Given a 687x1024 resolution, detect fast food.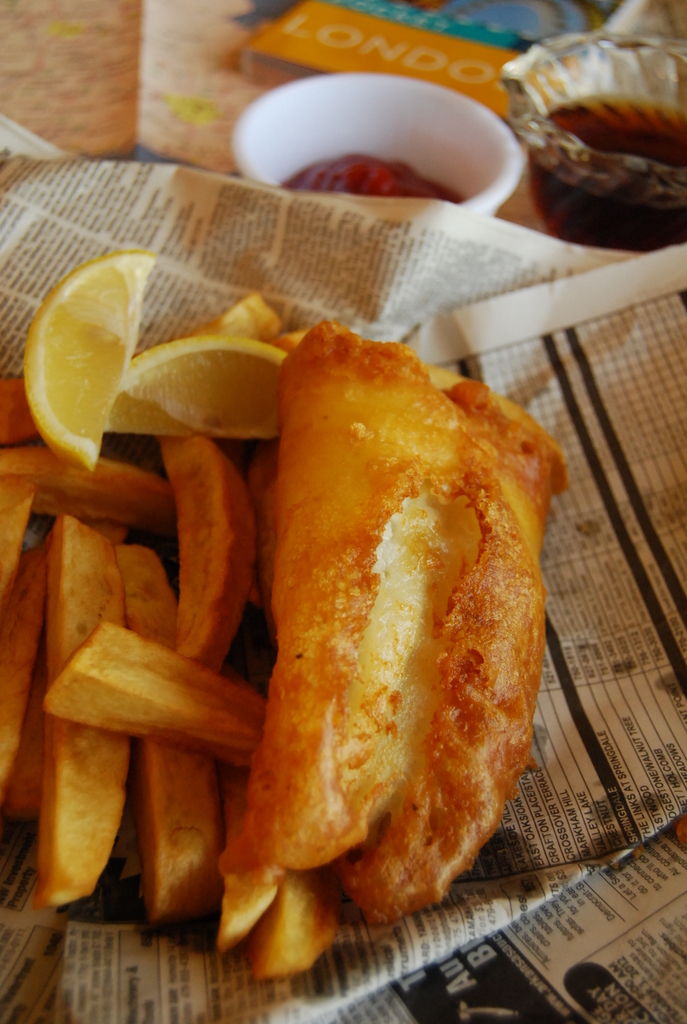
select_region(45, 504, 174, 911).
